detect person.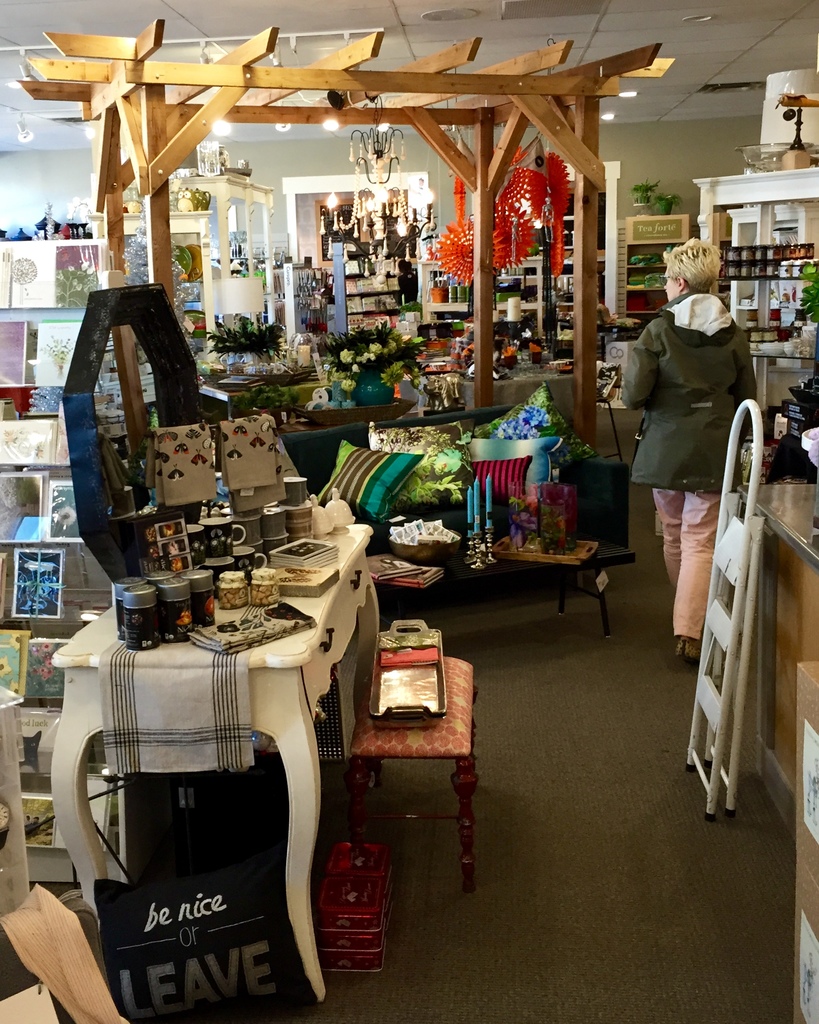
Detected at 632:223:759:685.
